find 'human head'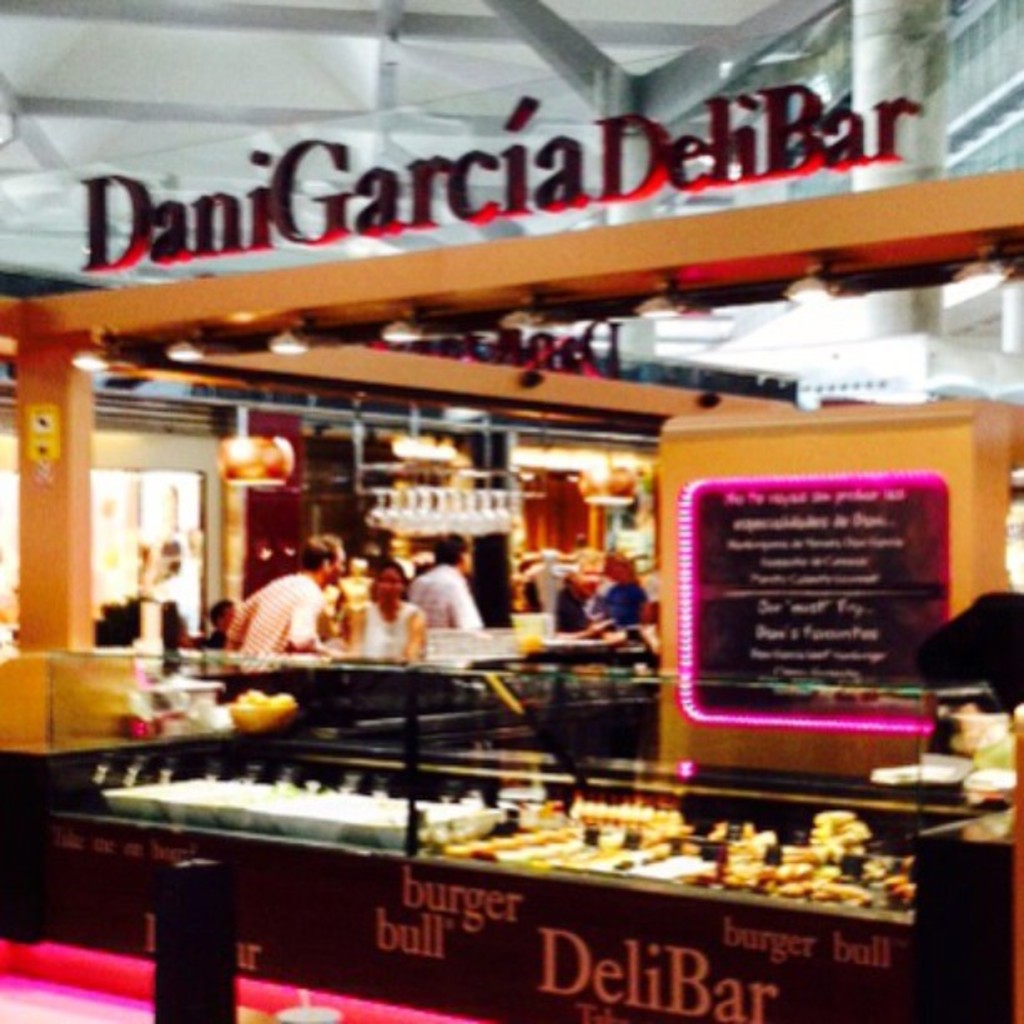
<box>305,542,345,589</box>
